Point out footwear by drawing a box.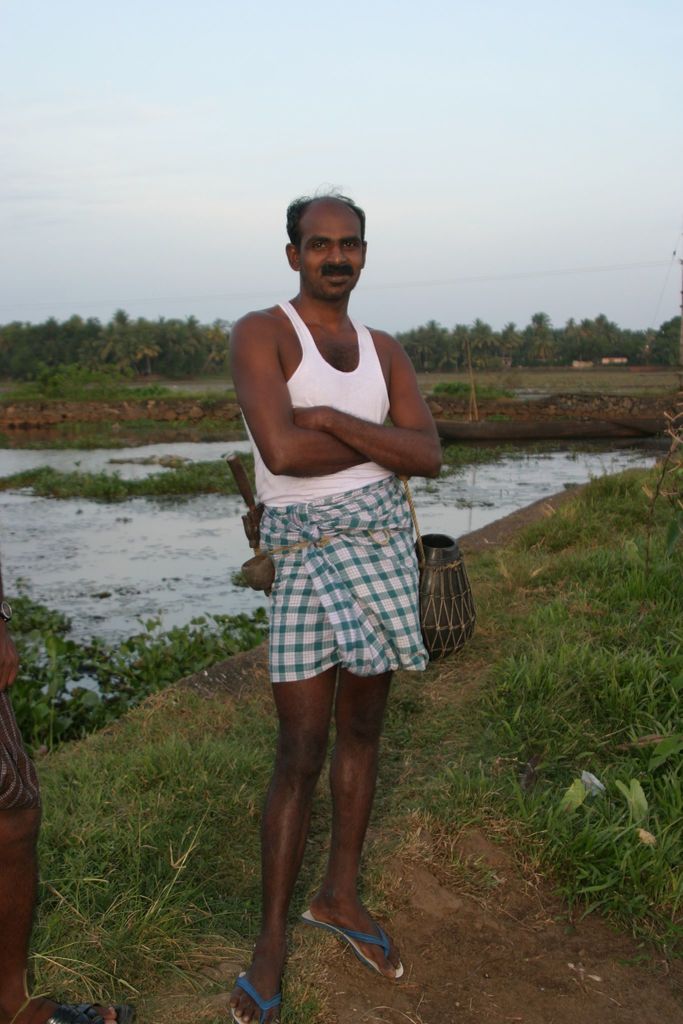
[left=300, top=918, right=406, bottom=977].
